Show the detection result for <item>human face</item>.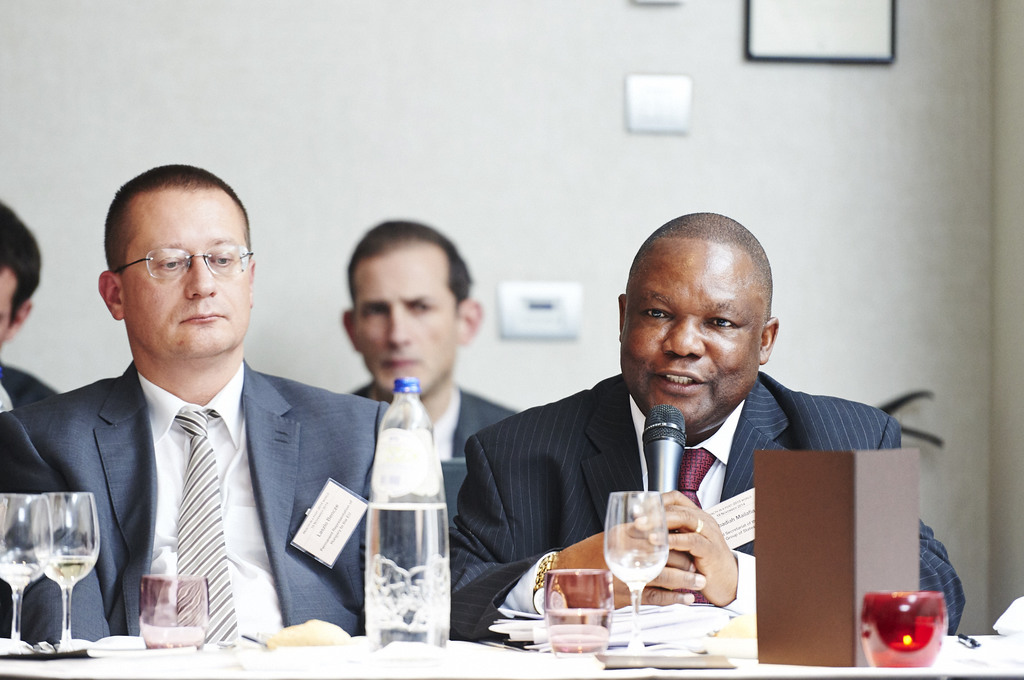
[623, 234, 771, 418].
